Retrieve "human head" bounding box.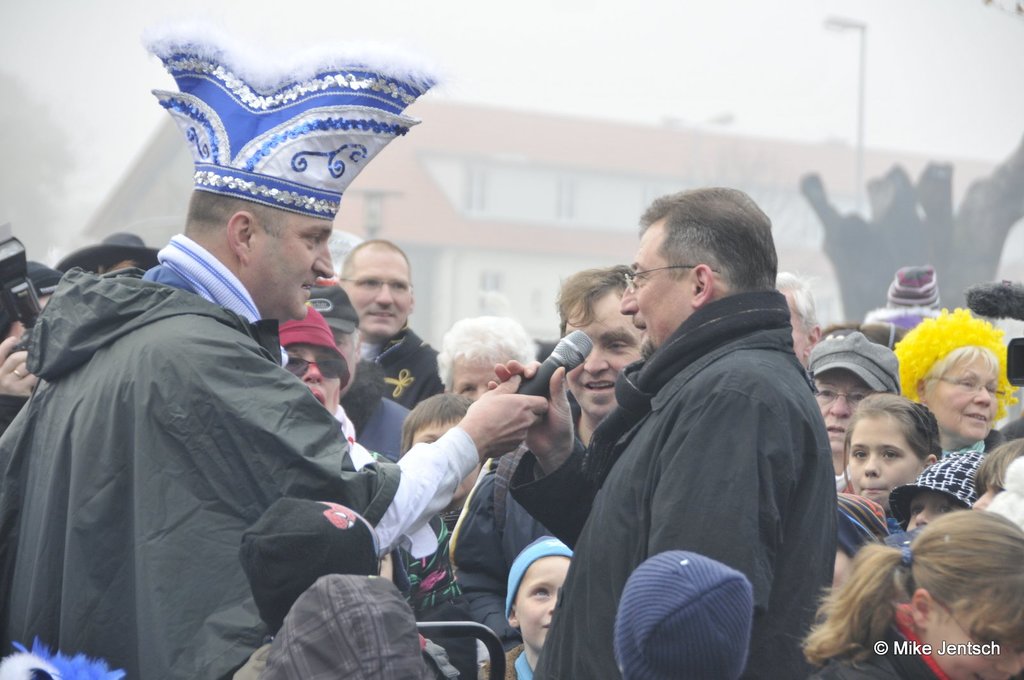
Bounding box: BBox(900, 448, 968, 530).
